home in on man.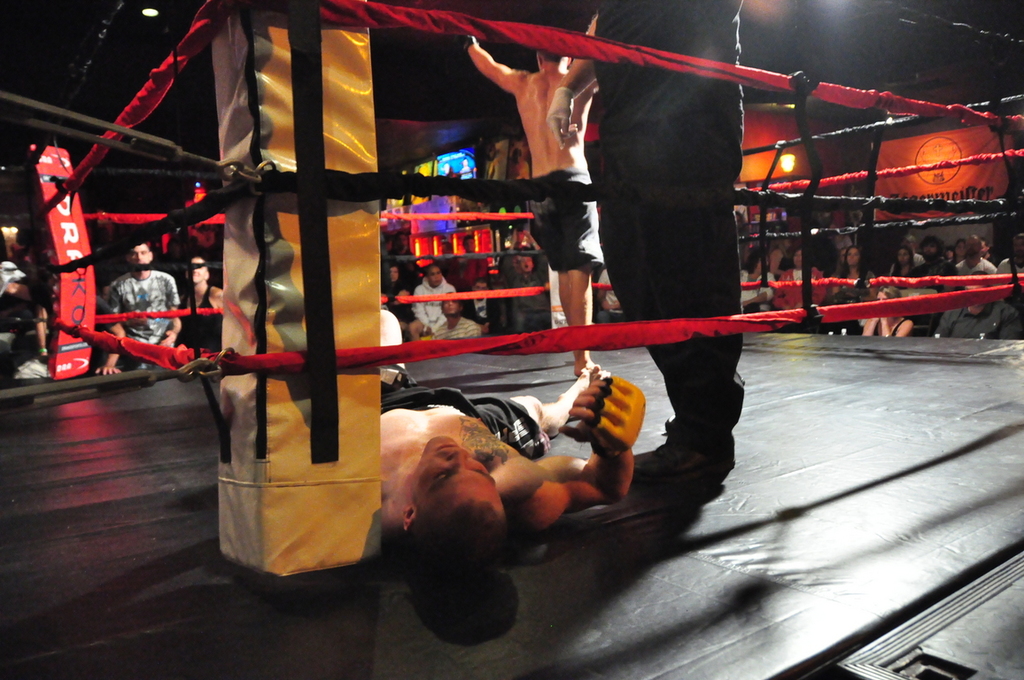
Homed in at {"x1": 430, "y1": 291, "x2": 480, "y2": 344}.
